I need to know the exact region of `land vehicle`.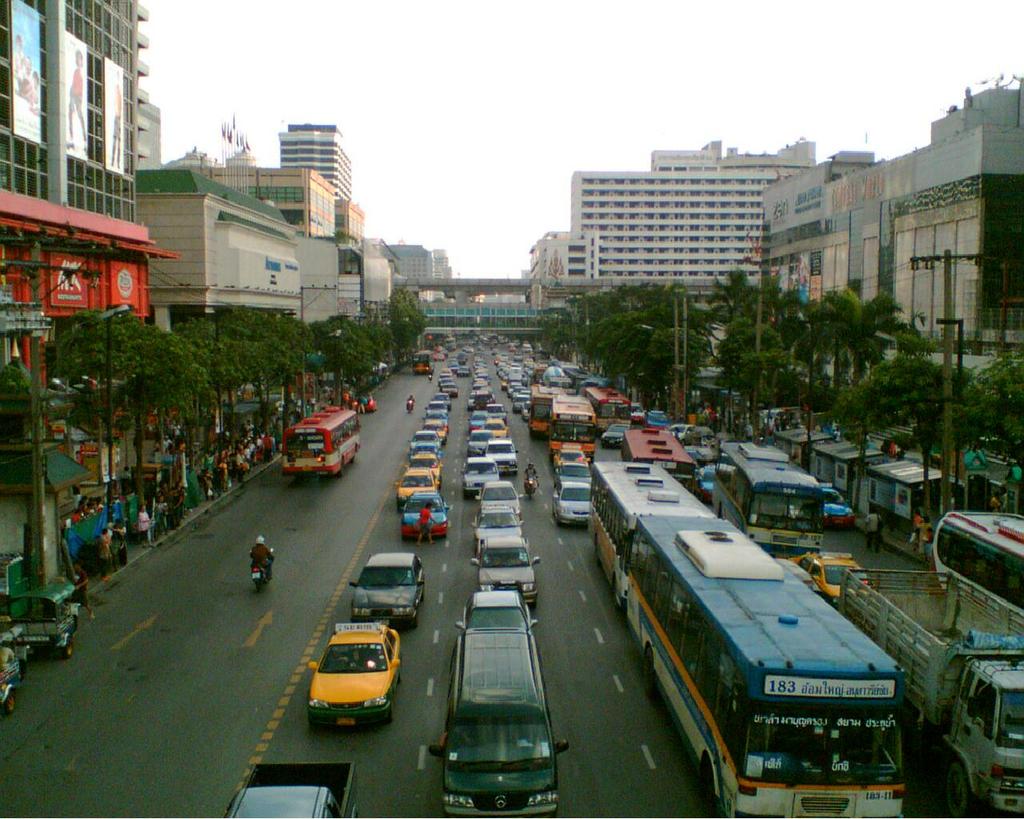
Region: (796, 551, 866, 602).
